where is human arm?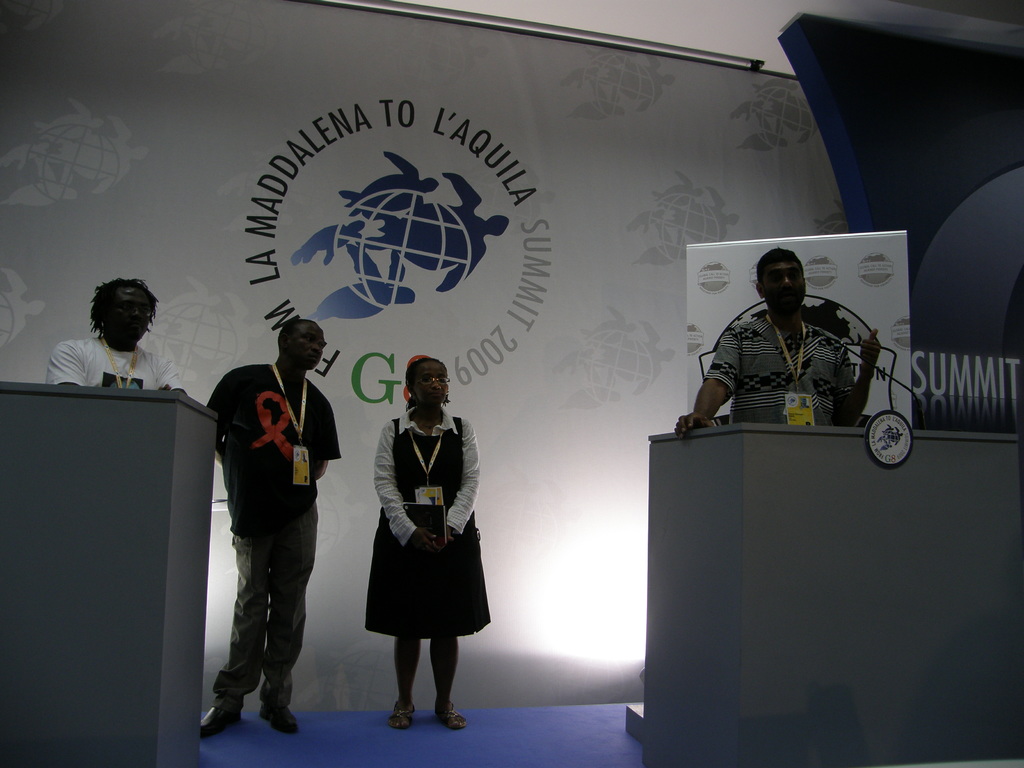
bbox=(678, 323, 740, 440).
